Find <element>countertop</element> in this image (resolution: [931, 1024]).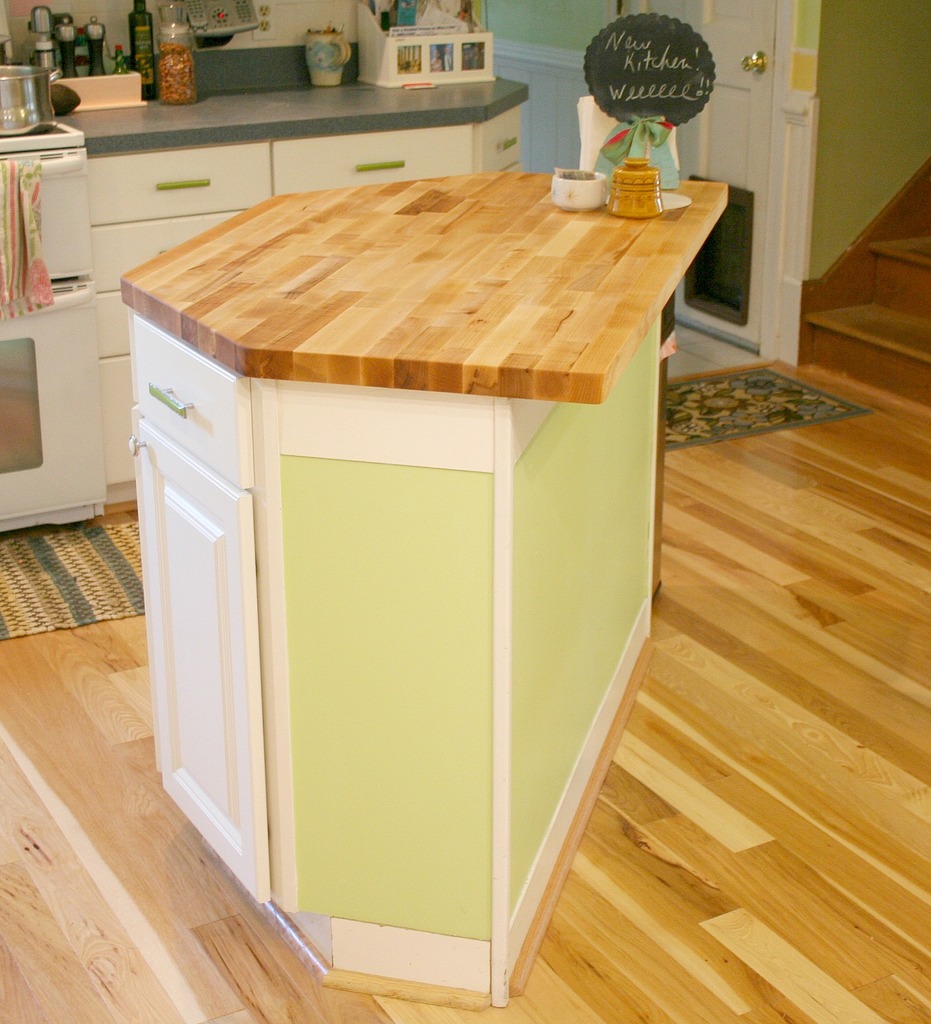
57:77:529:154.
